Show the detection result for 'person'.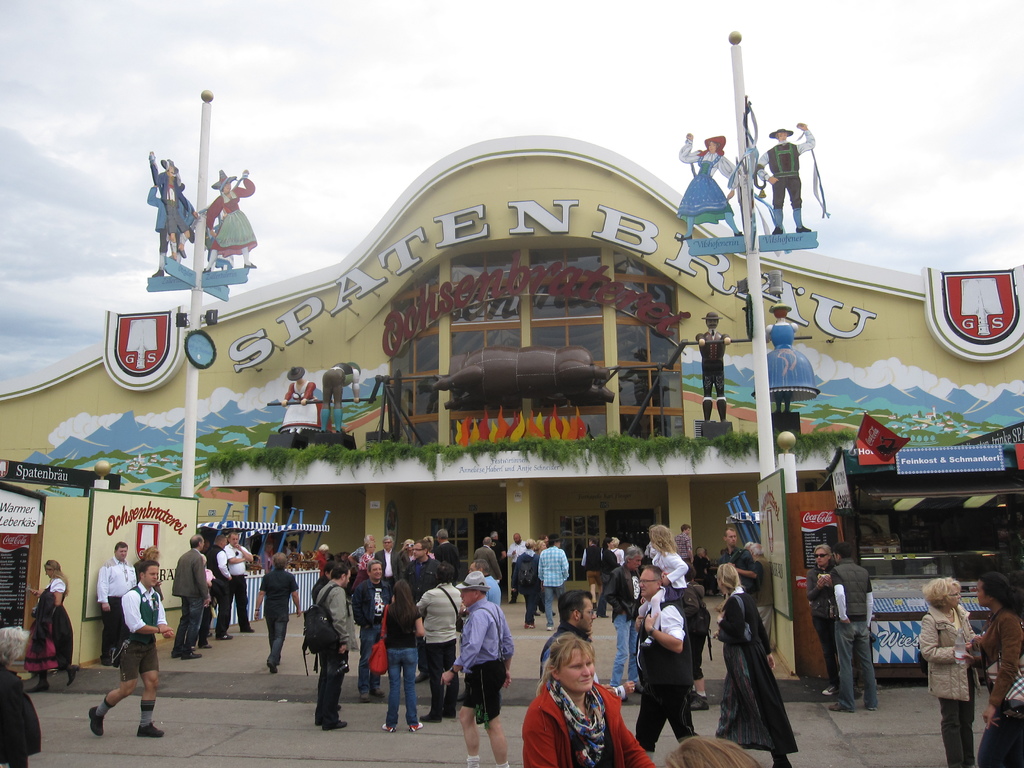
x1=662, y1=733, x2=760, y2=767.
